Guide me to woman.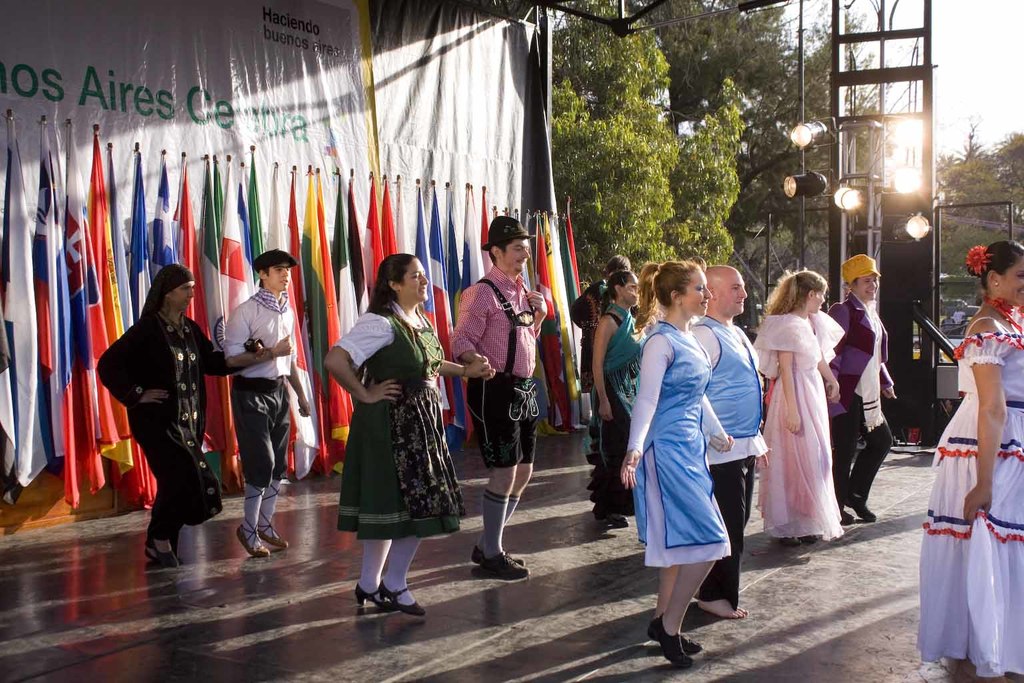
Guidance: bbox(913, 239, 1023, 682).
